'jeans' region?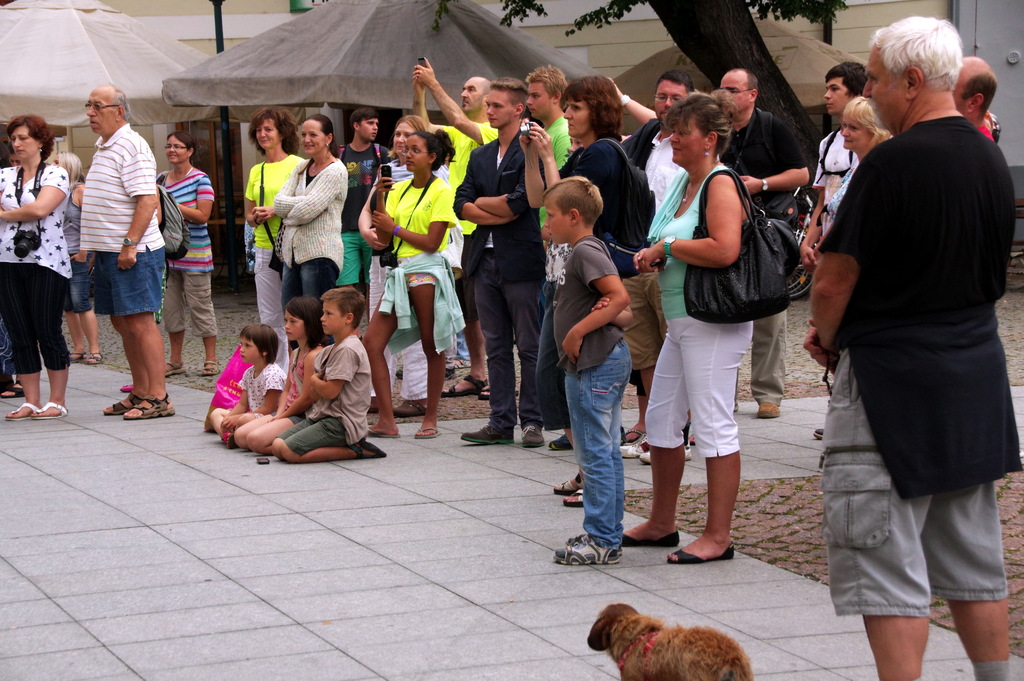
456,325,469,361
